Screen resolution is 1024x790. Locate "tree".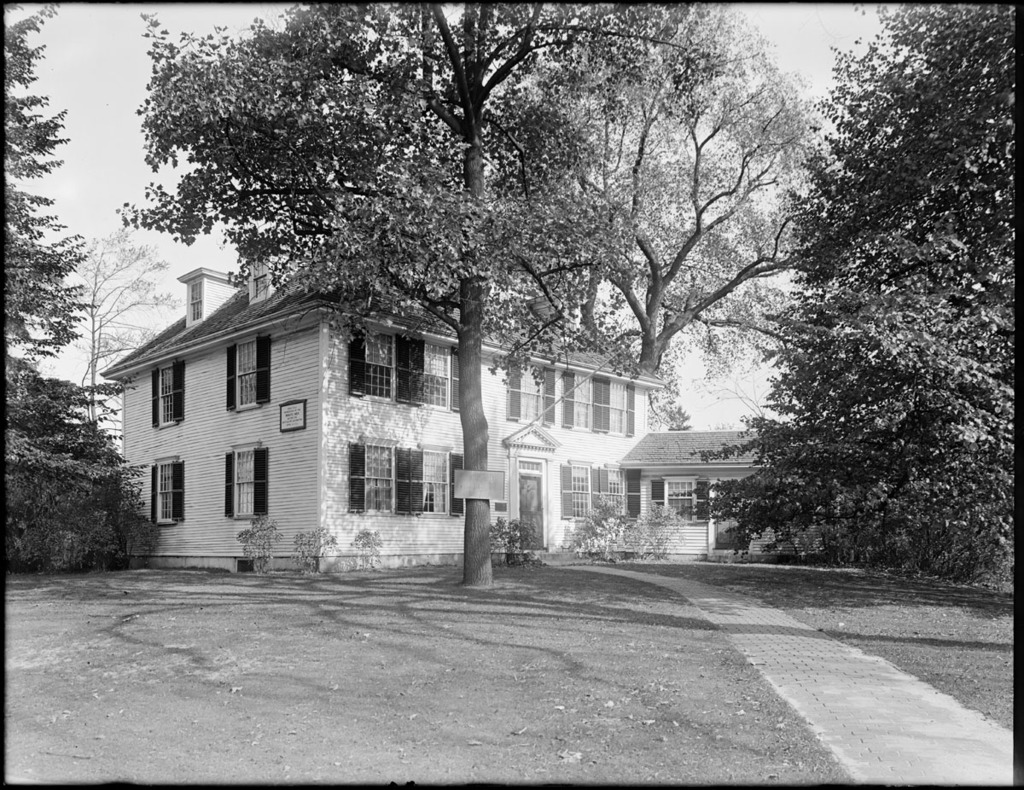
x1=140, y1=3, x2=736, y2=600.
